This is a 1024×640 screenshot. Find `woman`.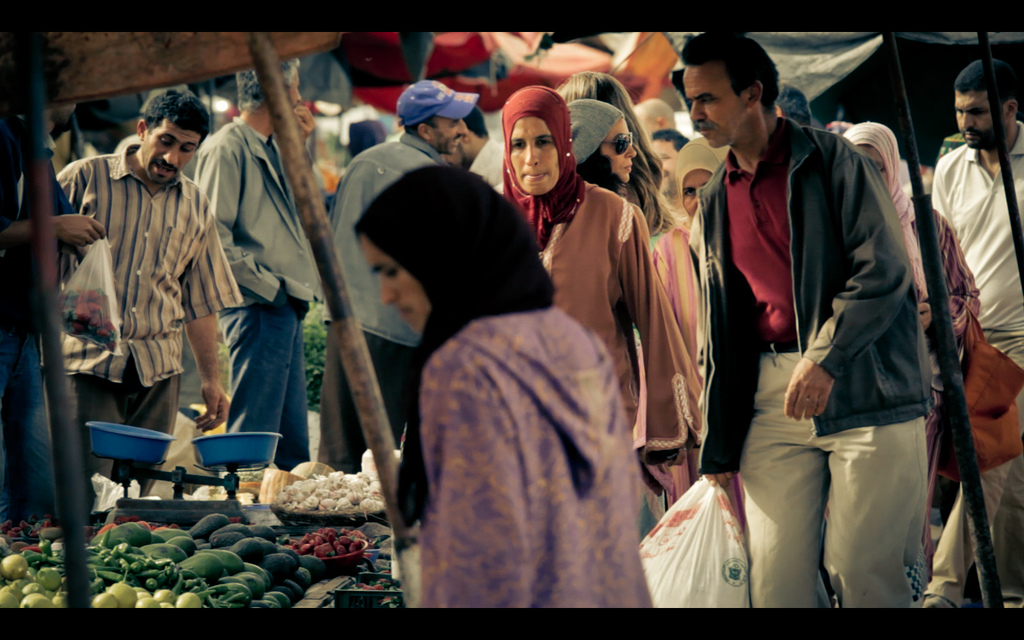
Bounding box: l=673, t=134, r=730, b=235.
